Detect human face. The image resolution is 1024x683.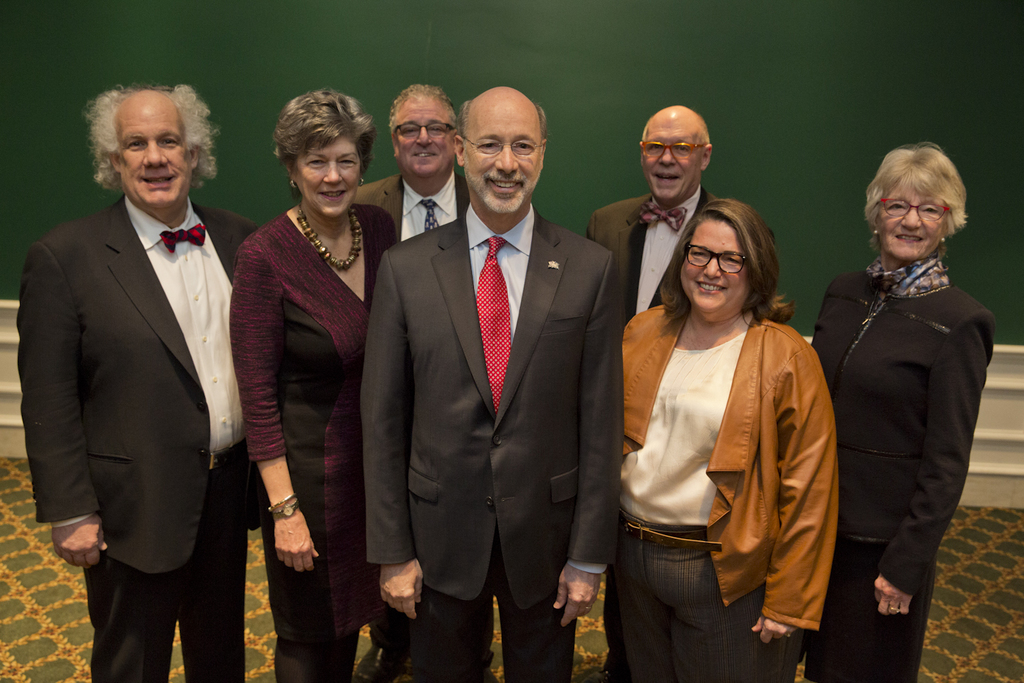
111,97,189,209.
